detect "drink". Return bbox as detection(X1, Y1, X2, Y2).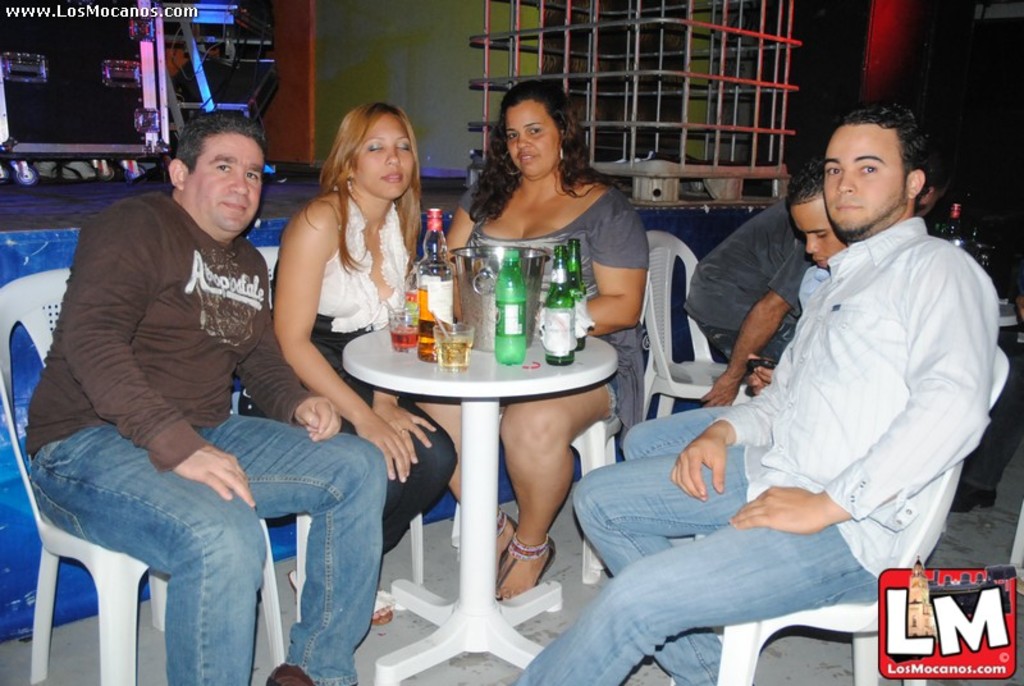
detection(495, 250, 529, 366).
